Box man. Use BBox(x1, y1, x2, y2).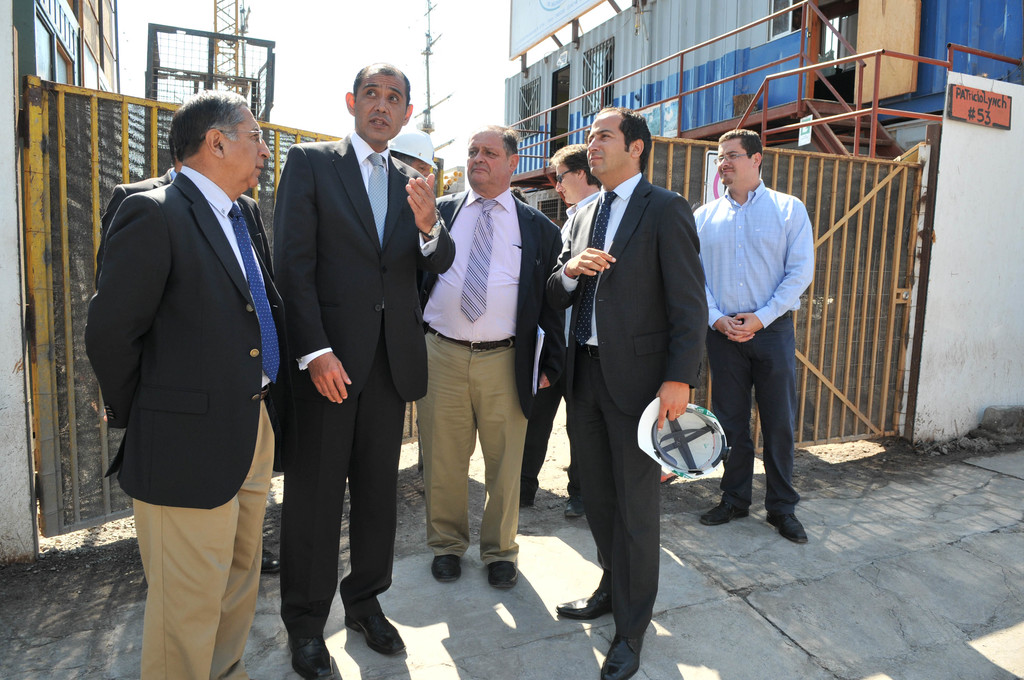
BBox(532, 98, 708, 679).
